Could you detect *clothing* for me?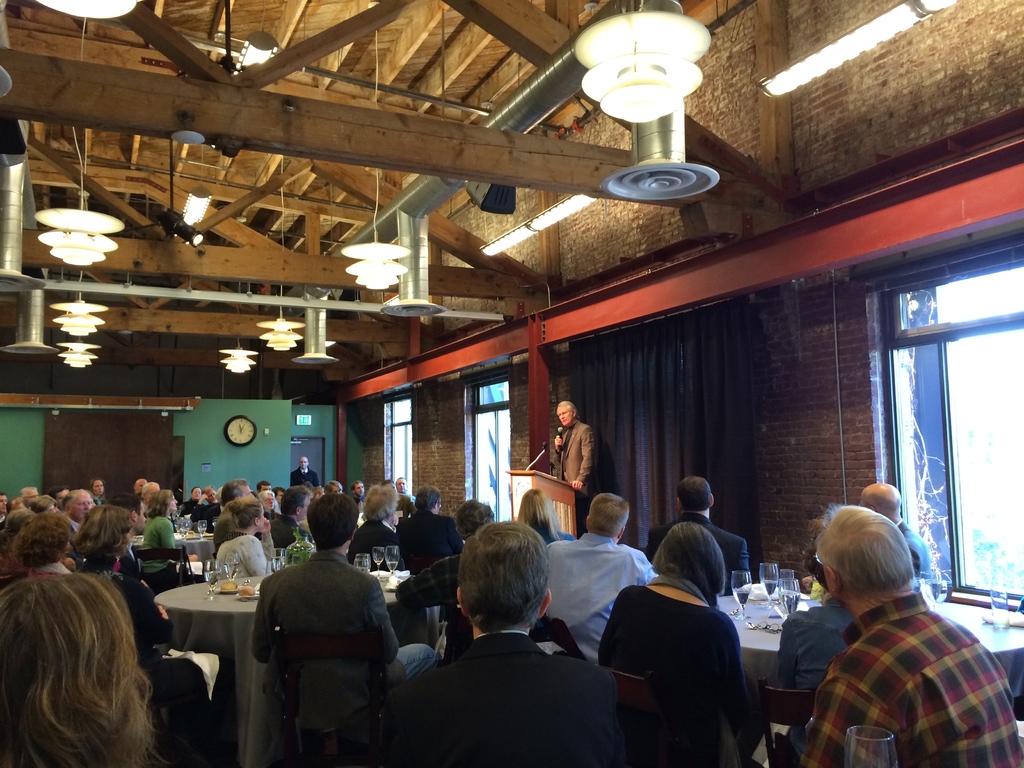
Detection result: region(138, 511, 184, 585).
